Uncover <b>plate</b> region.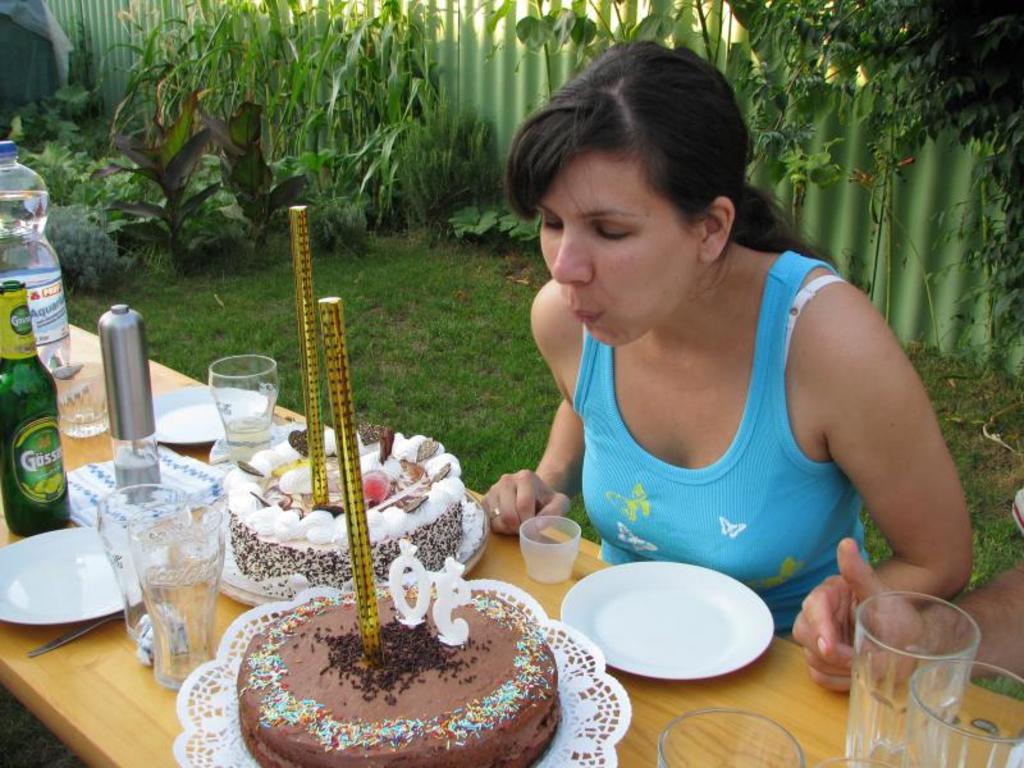
Uncovered: BBox(201, 486, 492, 617).
